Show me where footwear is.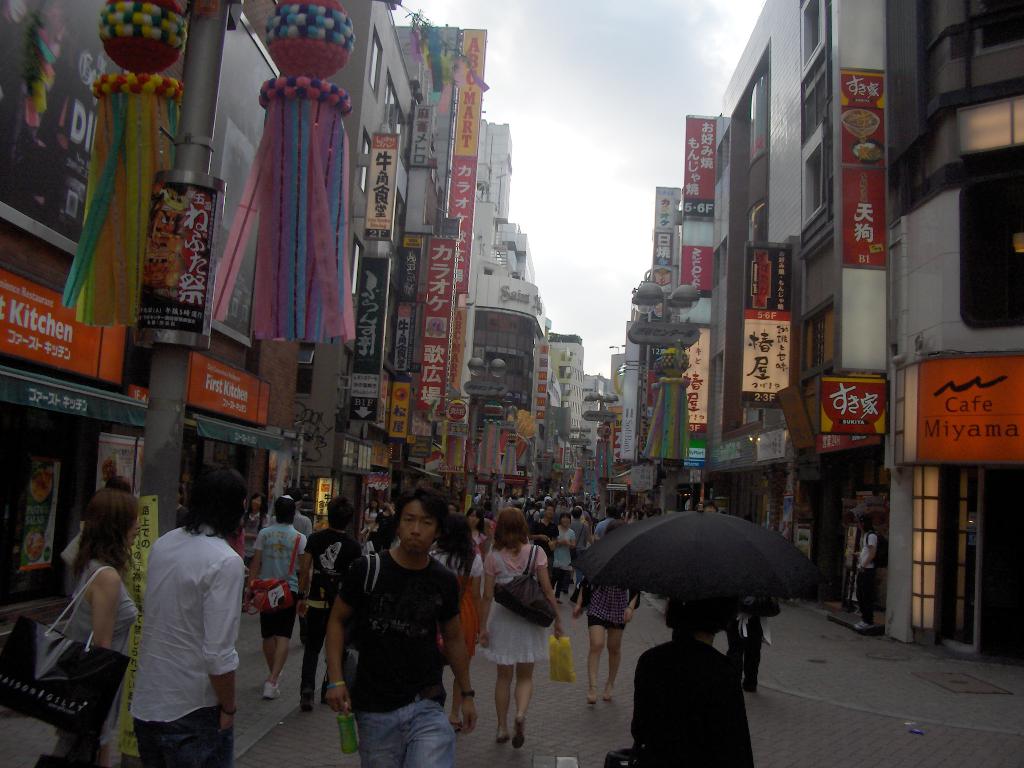
footwear is at pyautogui.locateOnScreen(297, 697, 313, 712).
